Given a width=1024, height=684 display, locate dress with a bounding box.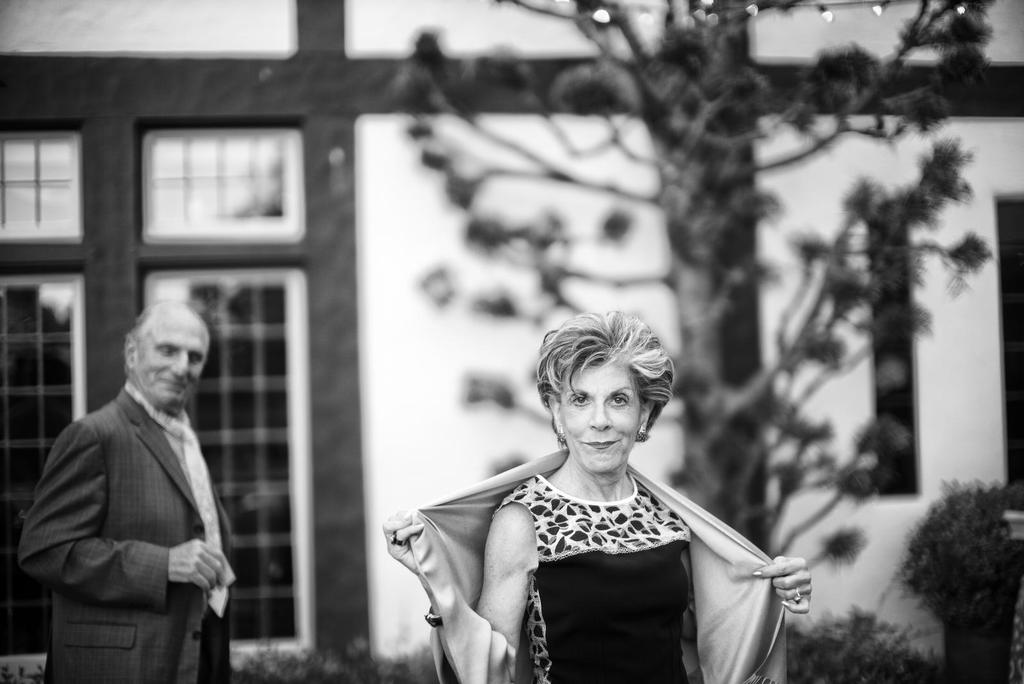
Located: [489,473,691,683].
